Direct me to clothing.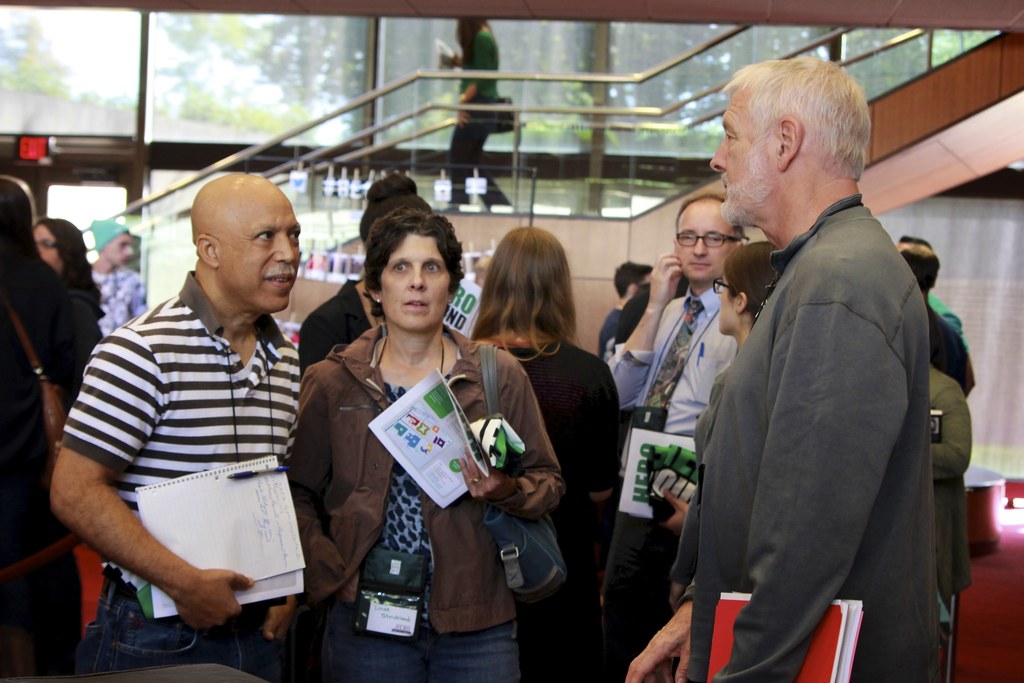
Direction: [x1=701, y1=126, x2=971, y2=682].
